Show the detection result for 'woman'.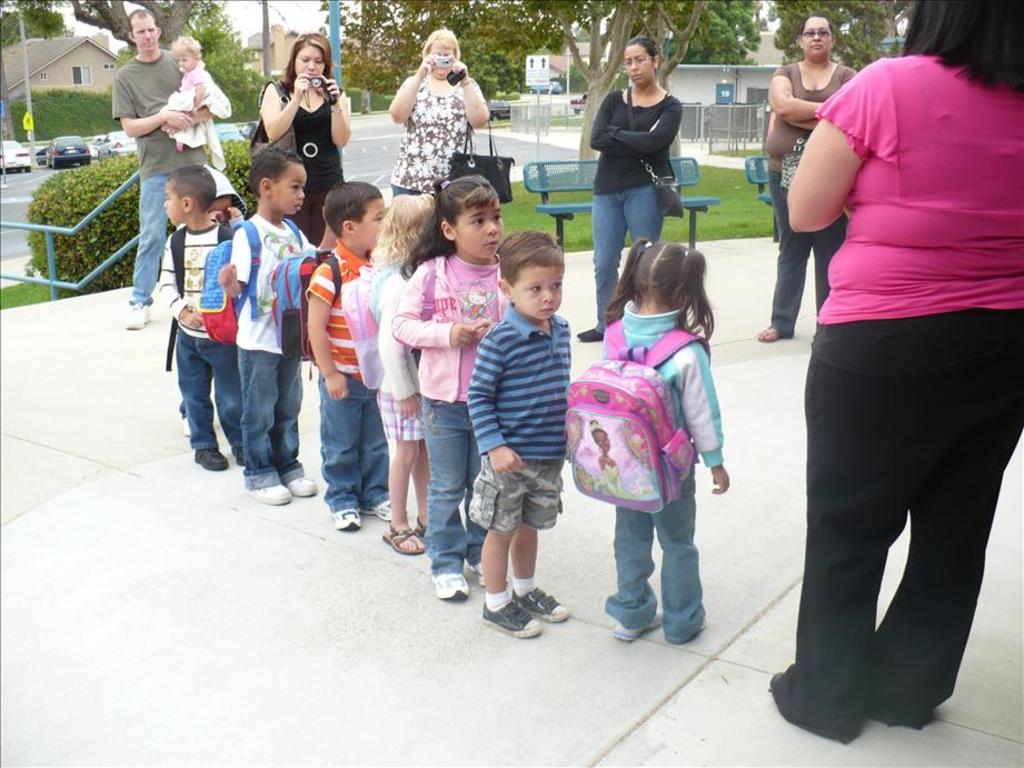
Rect(766, 0, 1023, 742).
